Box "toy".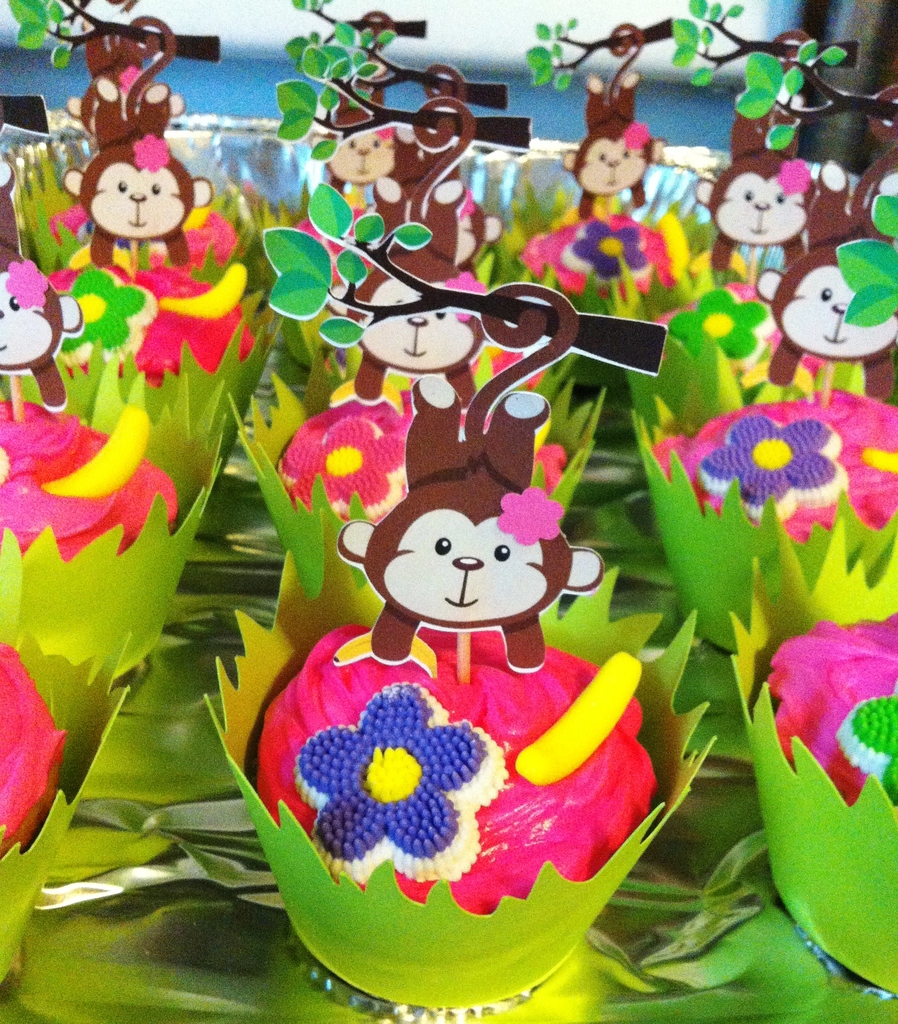
54/15/219/280.
